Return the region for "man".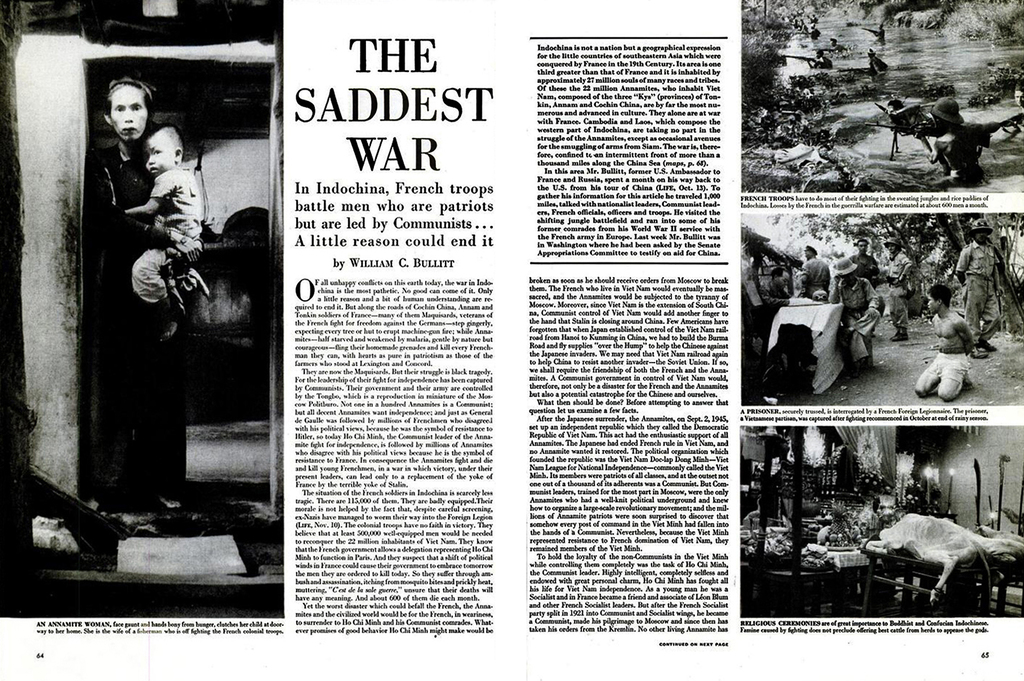
x1=833 y1=259 x2=880 y2=375.
